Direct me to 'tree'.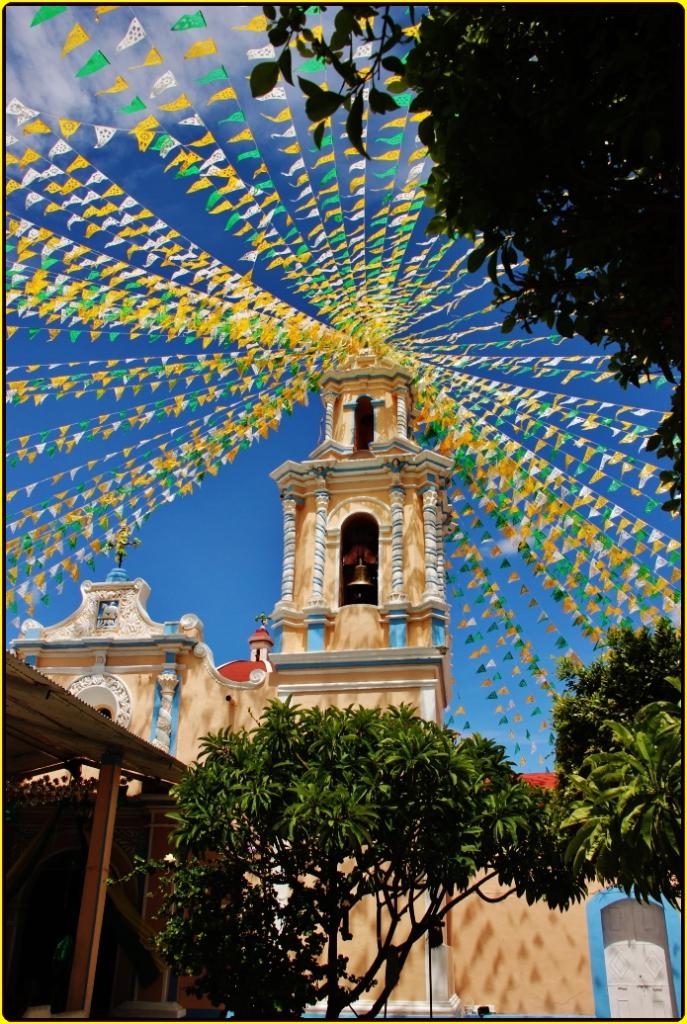
Direction: {"left": 552, "top": 620, "right": 686, "bottom": 908}.
